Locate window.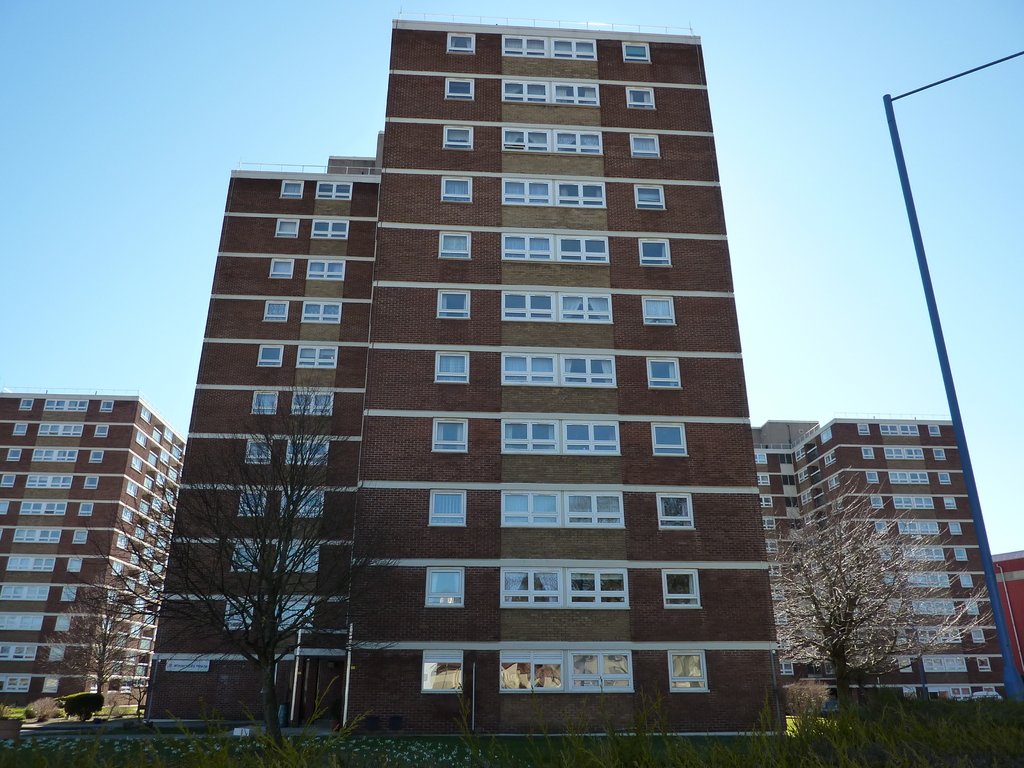
Bounding box: x1=911 y1=570 x2=949 y2=587.
